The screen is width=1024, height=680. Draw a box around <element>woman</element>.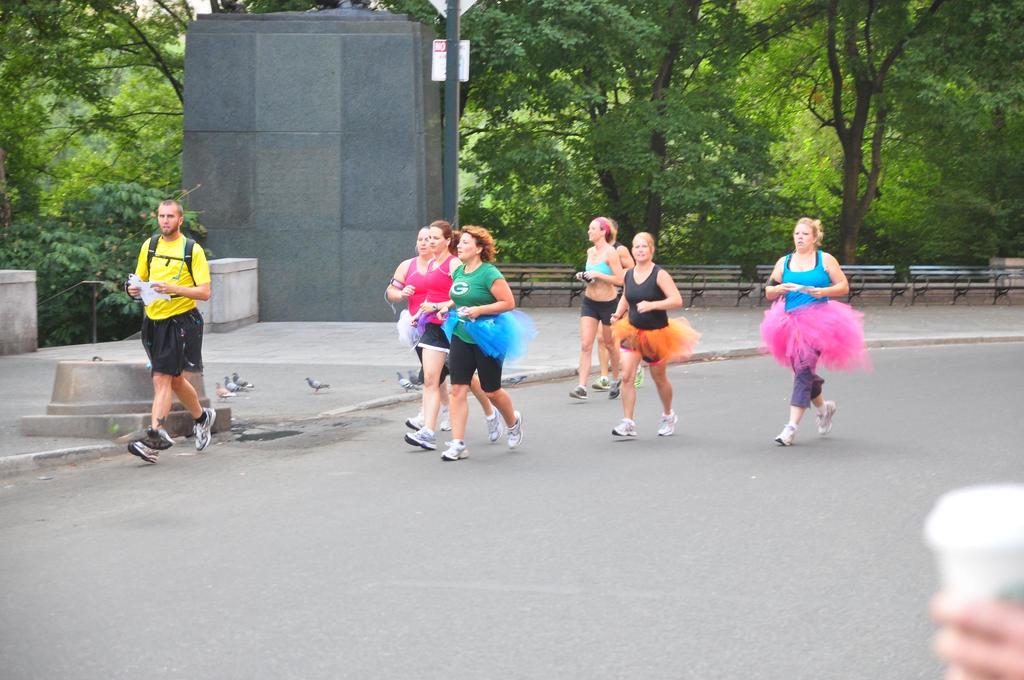
x1=561 y1=213 x2=626 y2=394.
